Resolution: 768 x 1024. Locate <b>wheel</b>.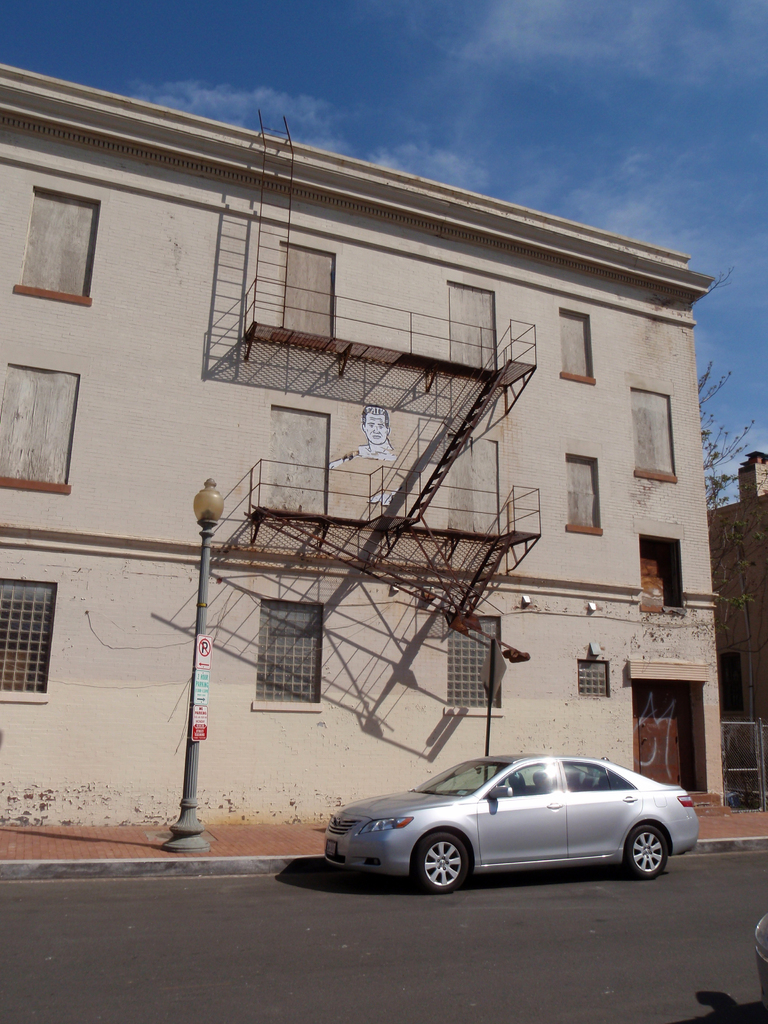
412/834/493/895.
